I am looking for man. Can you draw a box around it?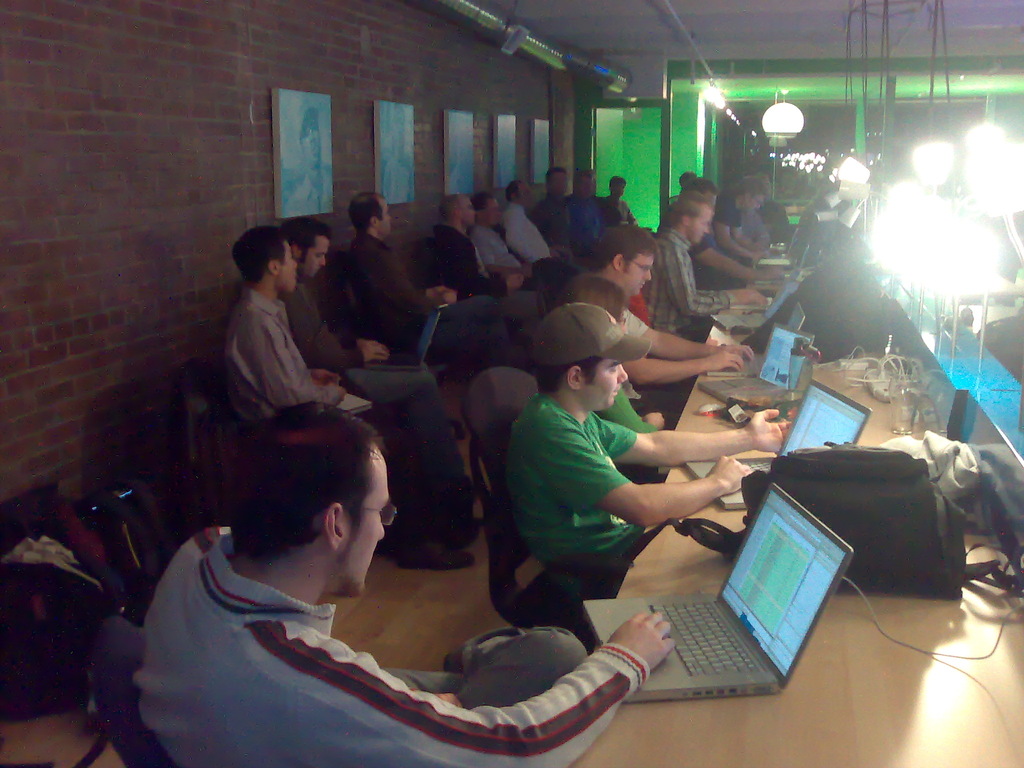
Sure, the bounding box is locate(570, 177, 618, 285).
